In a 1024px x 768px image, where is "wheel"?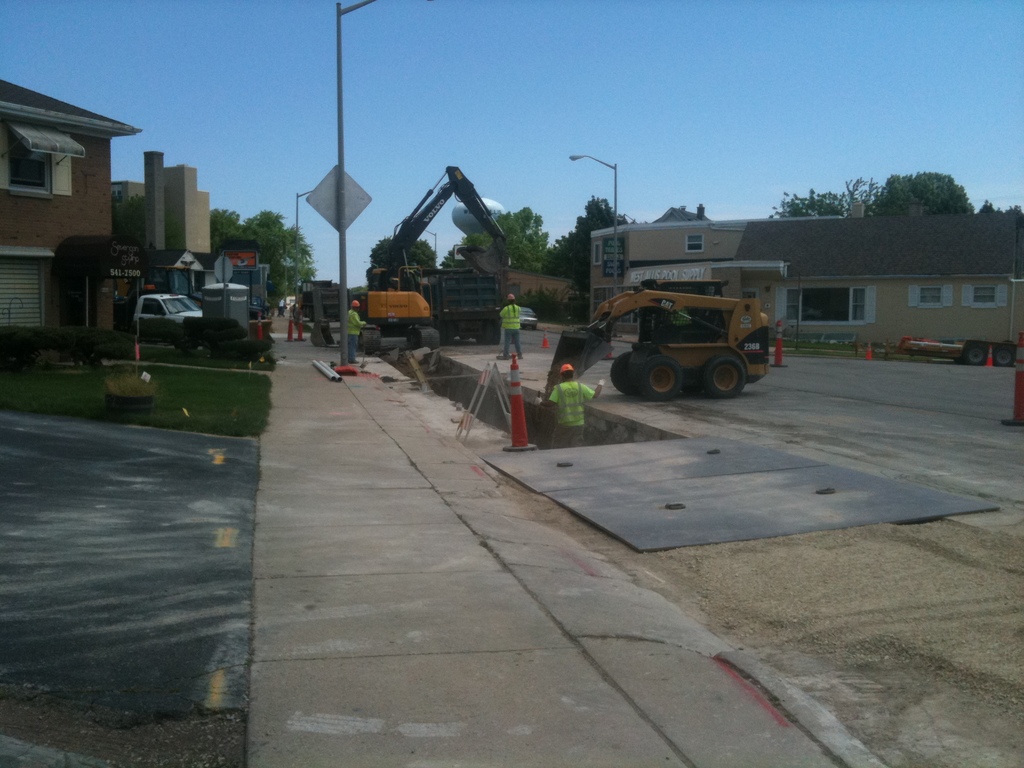
[left=608, top=353, right=634, bottom=395].
